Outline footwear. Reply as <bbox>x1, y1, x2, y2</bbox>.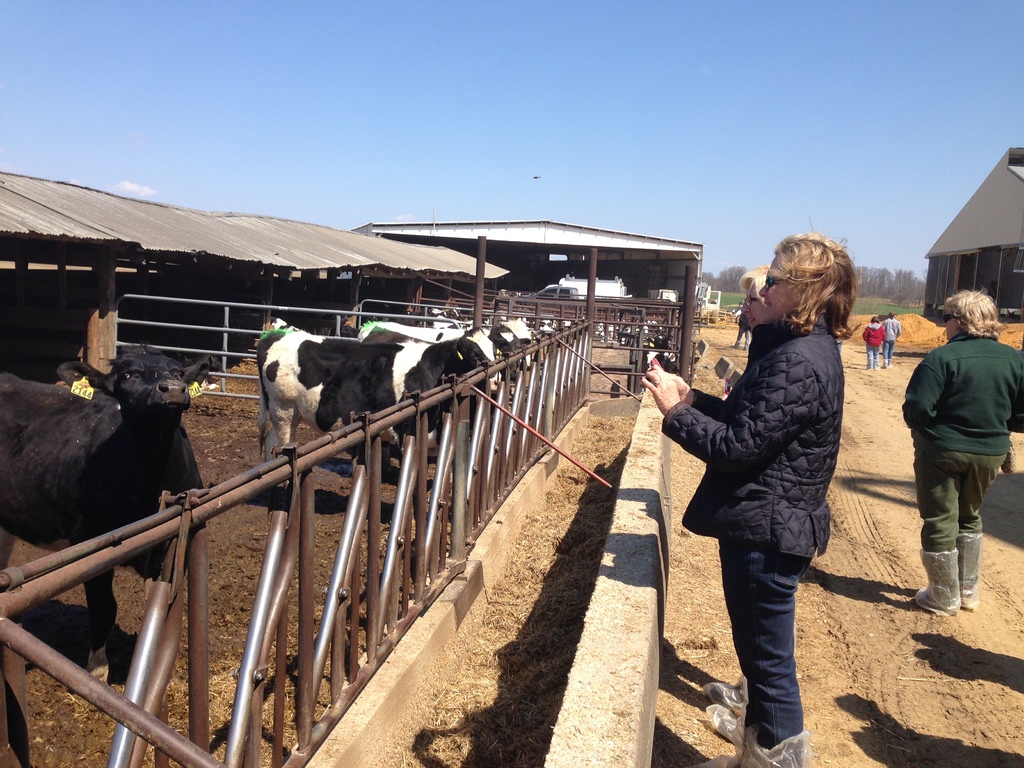
<bbox>915, 548, 960, 614</bbox>.
